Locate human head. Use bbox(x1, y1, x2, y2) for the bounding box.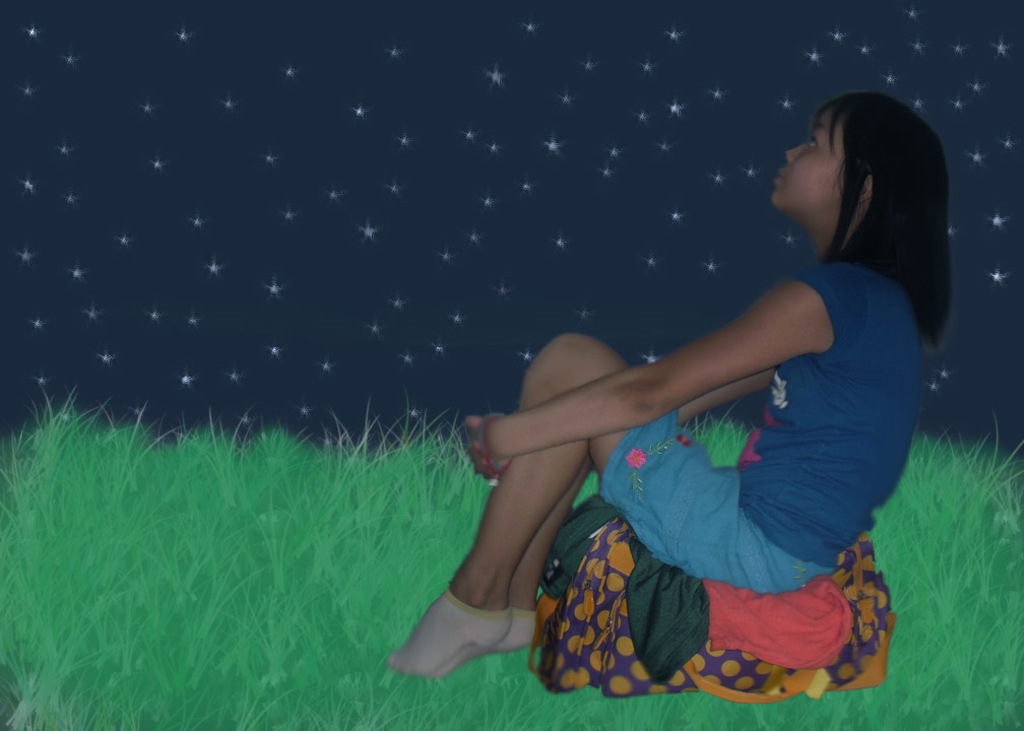
bbox(765, 88, 953, 262).
